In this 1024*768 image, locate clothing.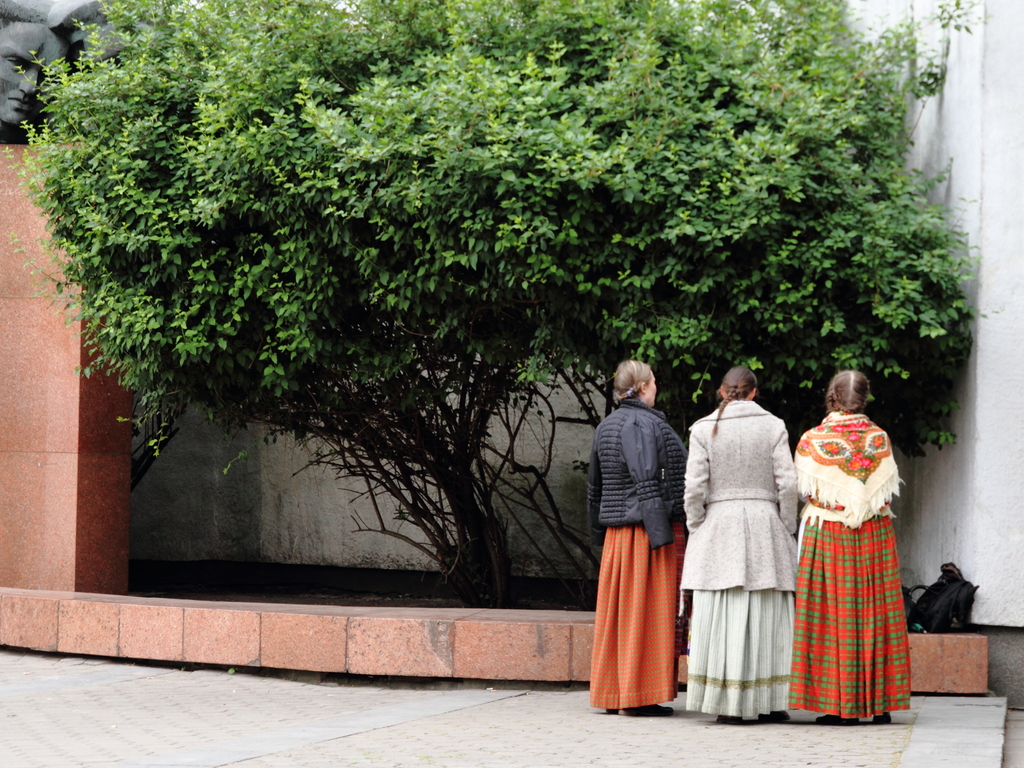
Bounding box: (588,400,680,705).
